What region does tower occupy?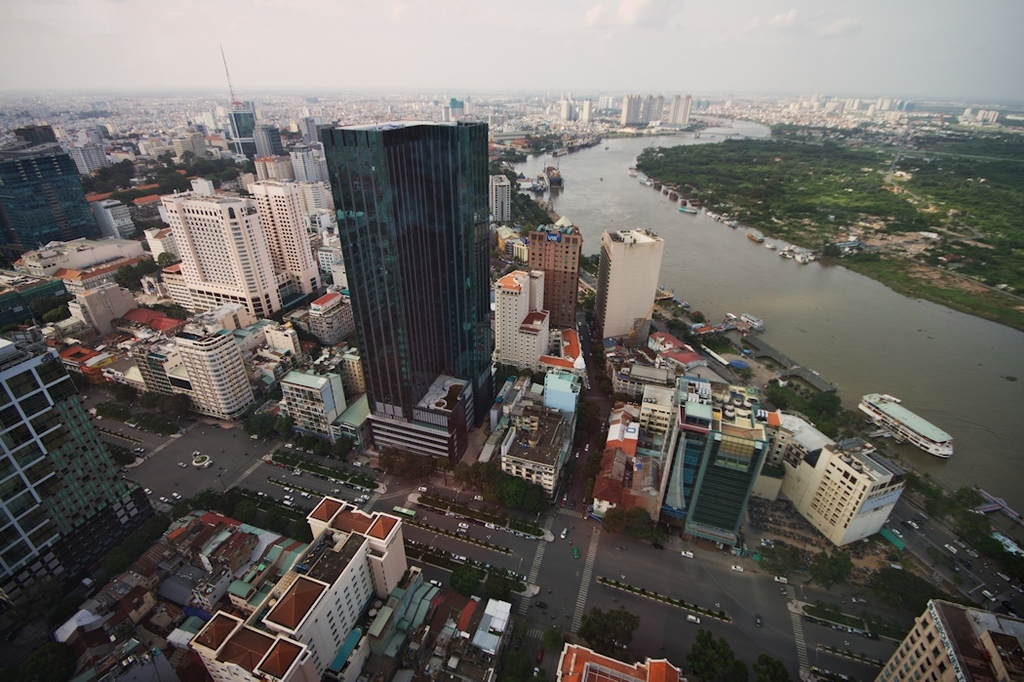
region(234, 172, 323, 299).
